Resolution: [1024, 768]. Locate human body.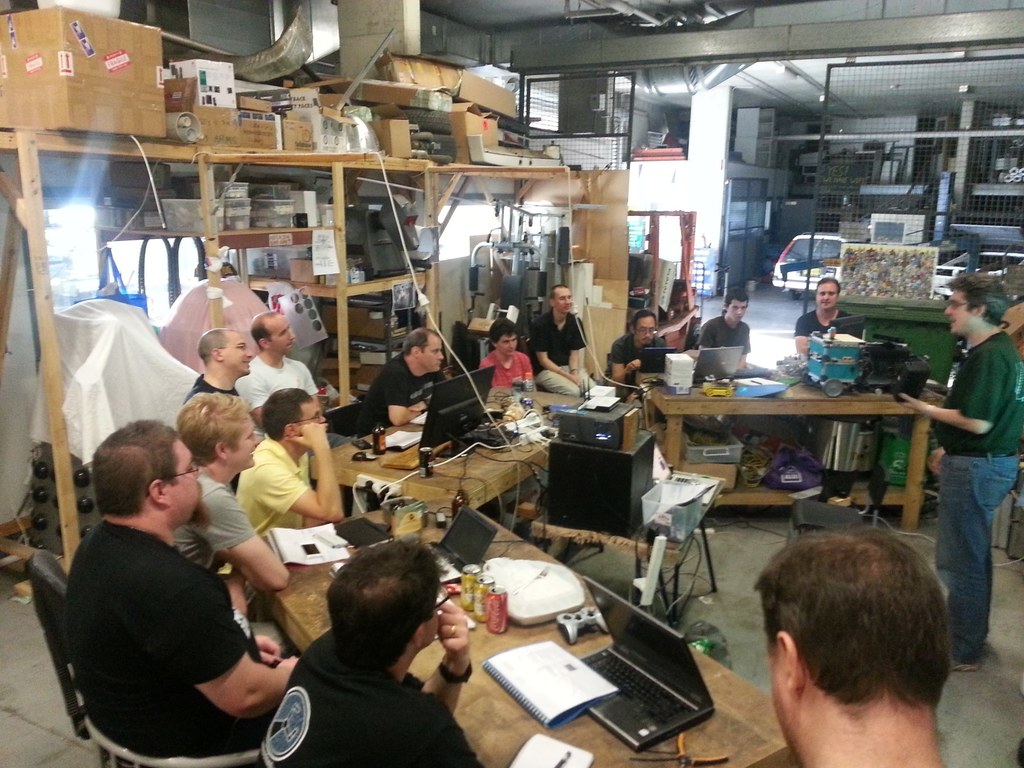
(250, 353, 348, 442).
